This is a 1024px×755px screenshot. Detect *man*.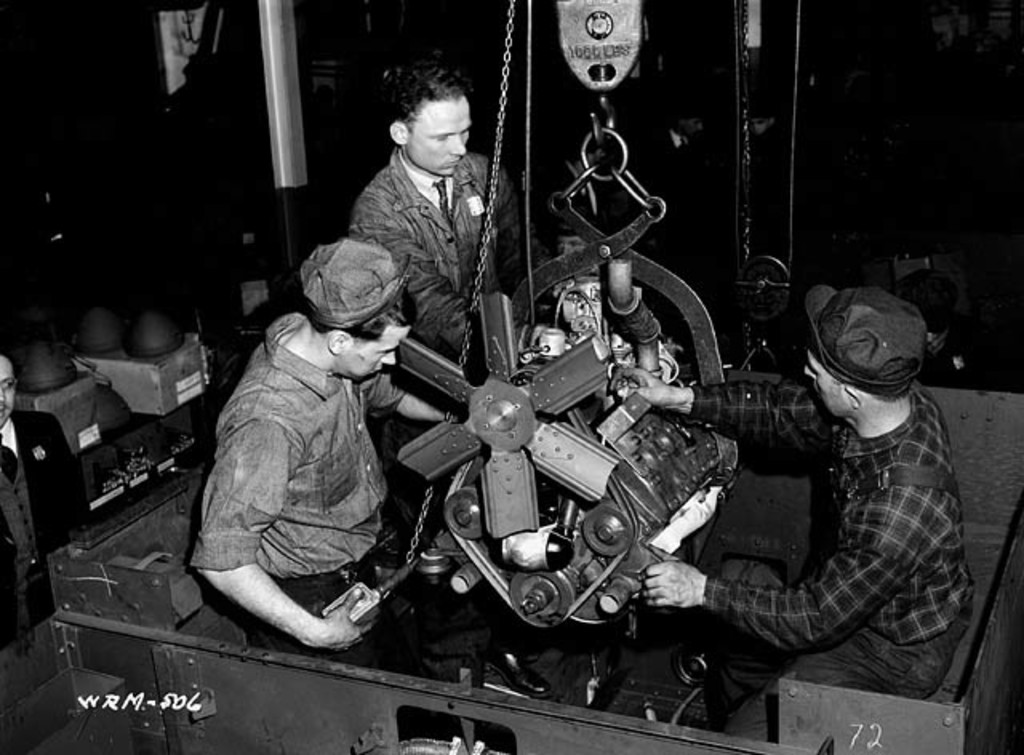
l=662, t=264, r=992, b=749.
